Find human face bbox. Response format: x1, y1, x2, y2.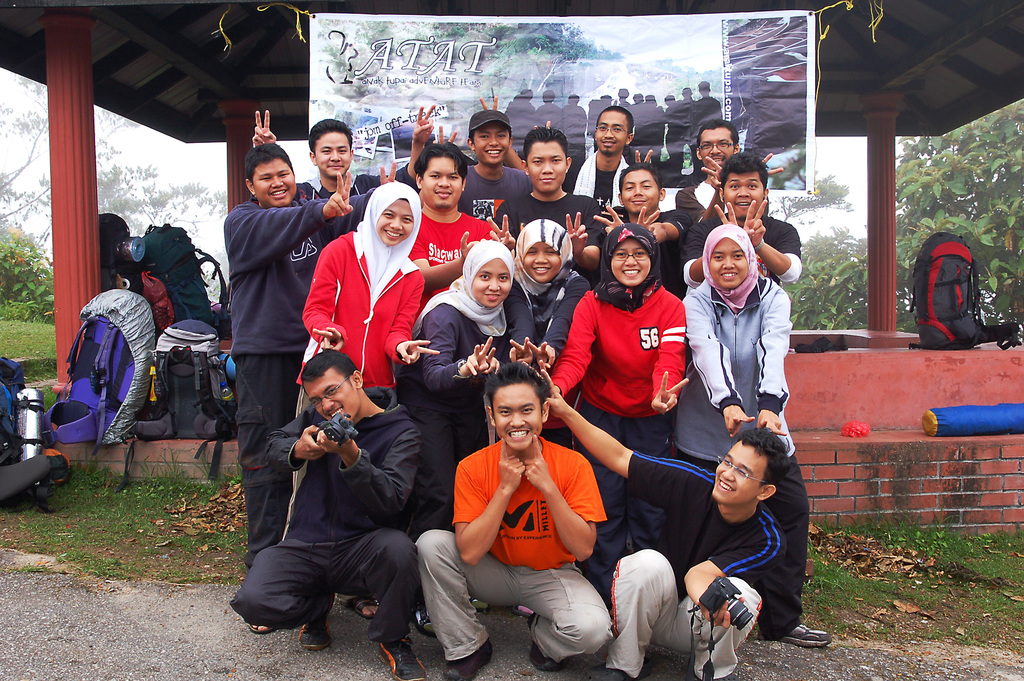
313, 134, 351, 178.
